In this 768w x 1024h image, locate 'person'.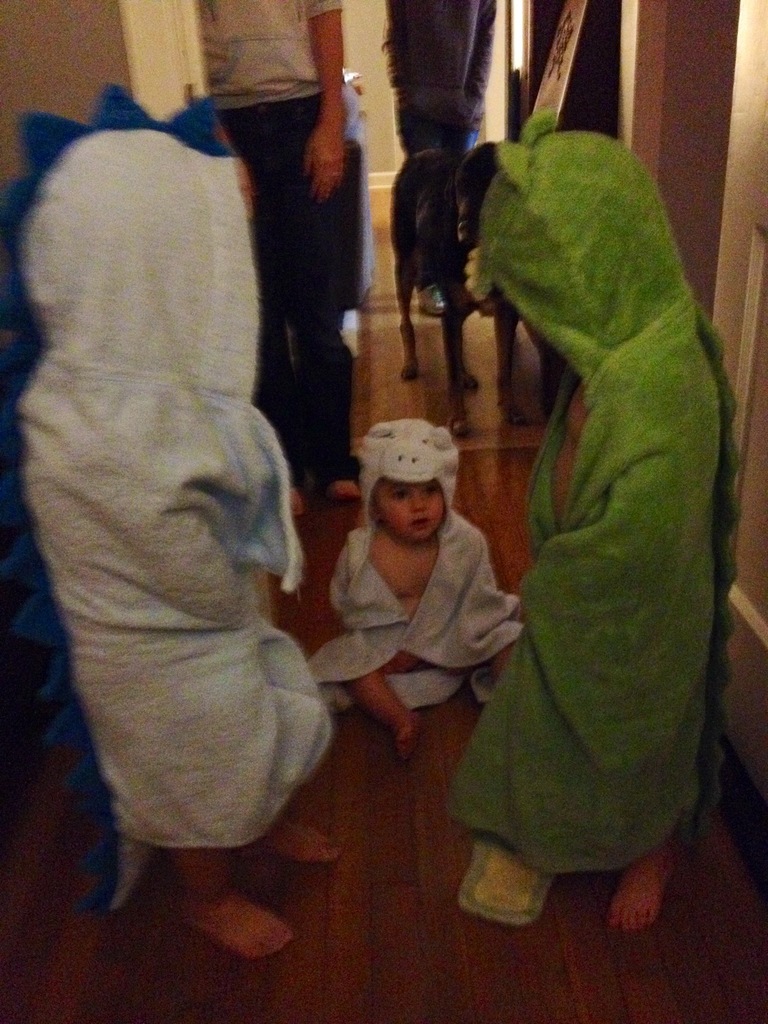
Bounding box: x1=454 y1=121 x2=732 y2=934.
